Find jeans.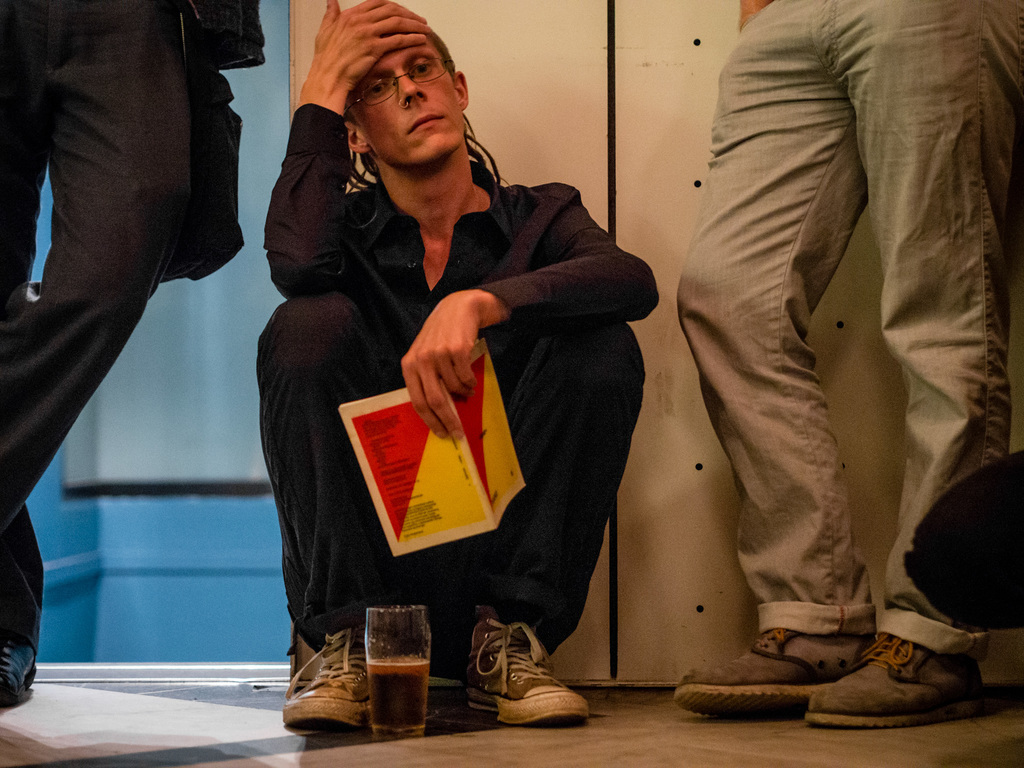
Rect(673, 0, 1023, 650).
